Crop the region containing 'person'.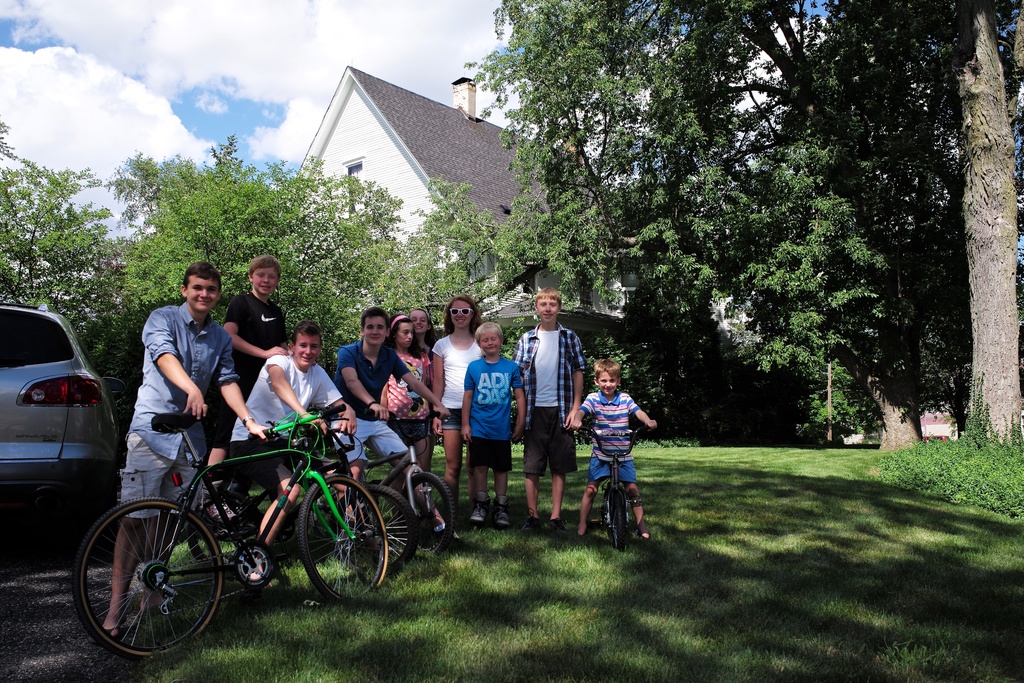
Crop region: bbox=(461, 323, 526, 531).
